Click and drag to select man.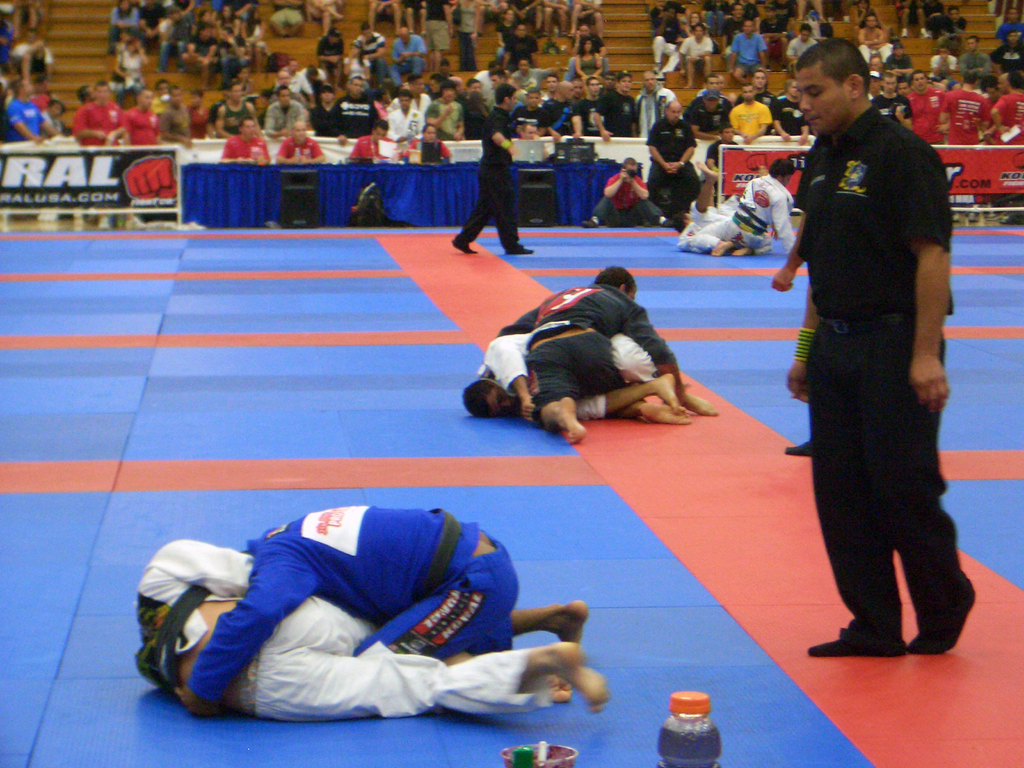
Selection: (x1=217, y1=83, x2=254, y2=136).
